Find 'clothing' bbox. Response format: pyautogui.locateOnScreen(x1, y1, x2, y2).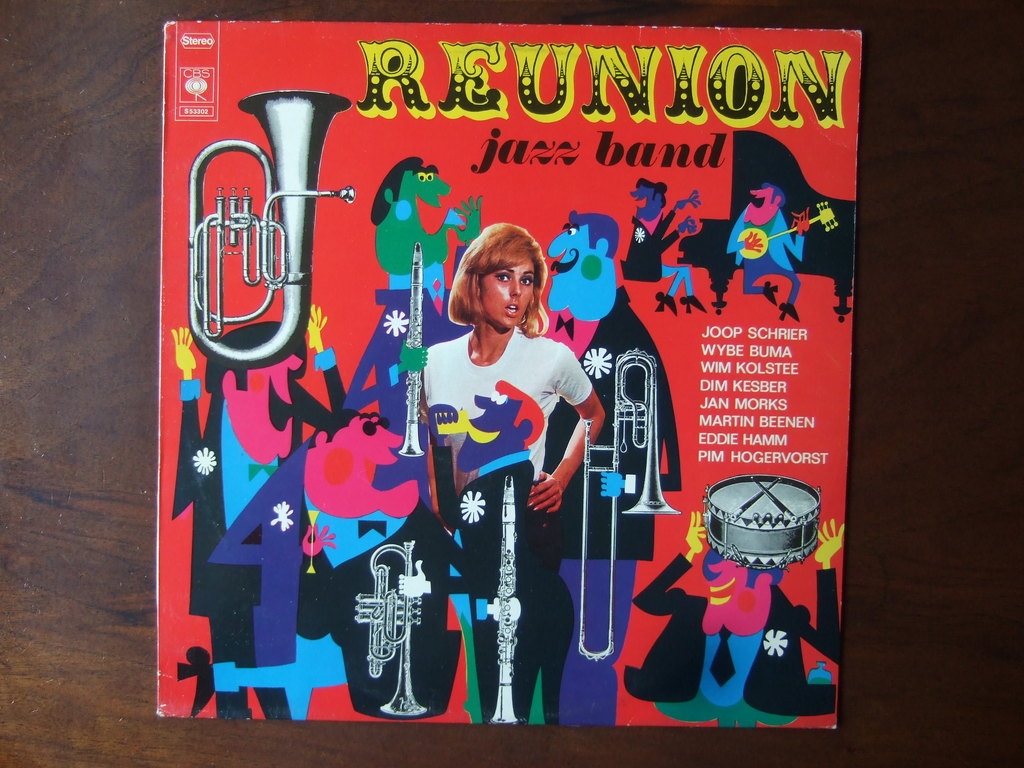
pyautogui.locateOnScreen(622, 552, 837, 728).
